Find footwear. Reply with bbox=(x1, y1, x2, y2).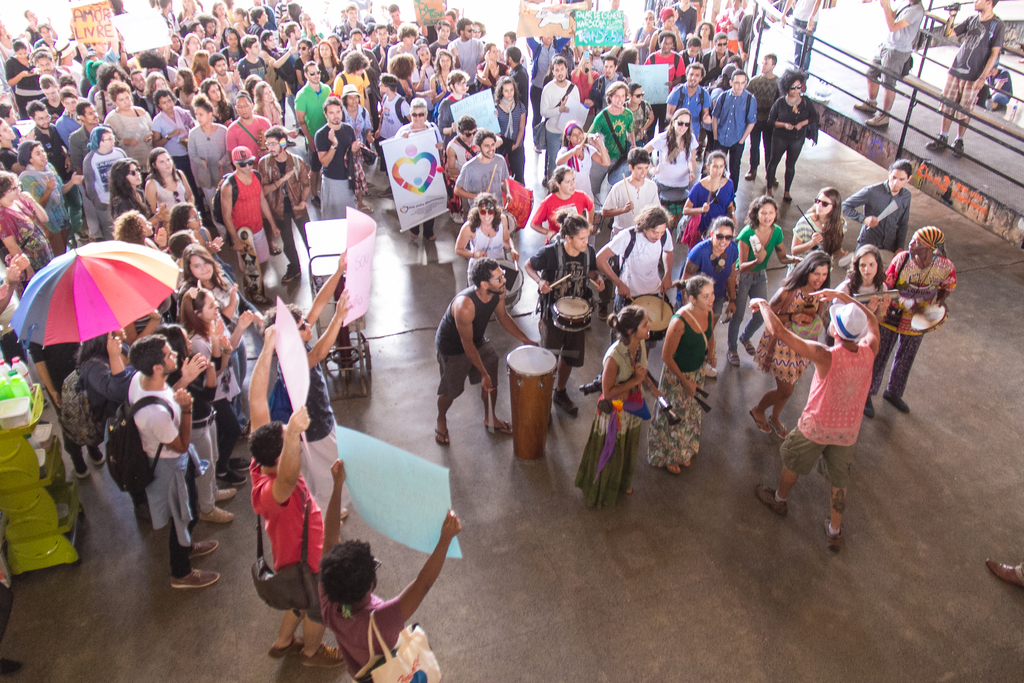
bbox=(753, 484, 792, 513).
